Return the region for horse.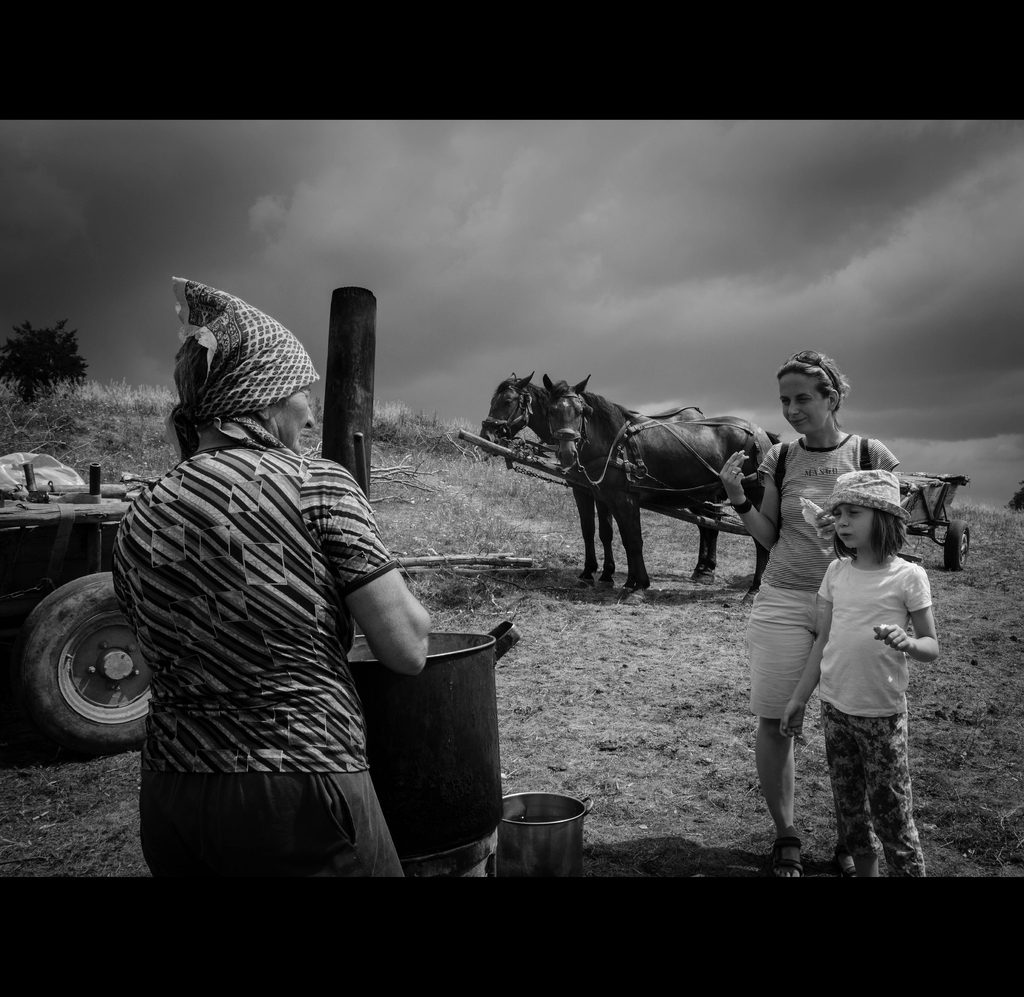
(543,375,781,594).
